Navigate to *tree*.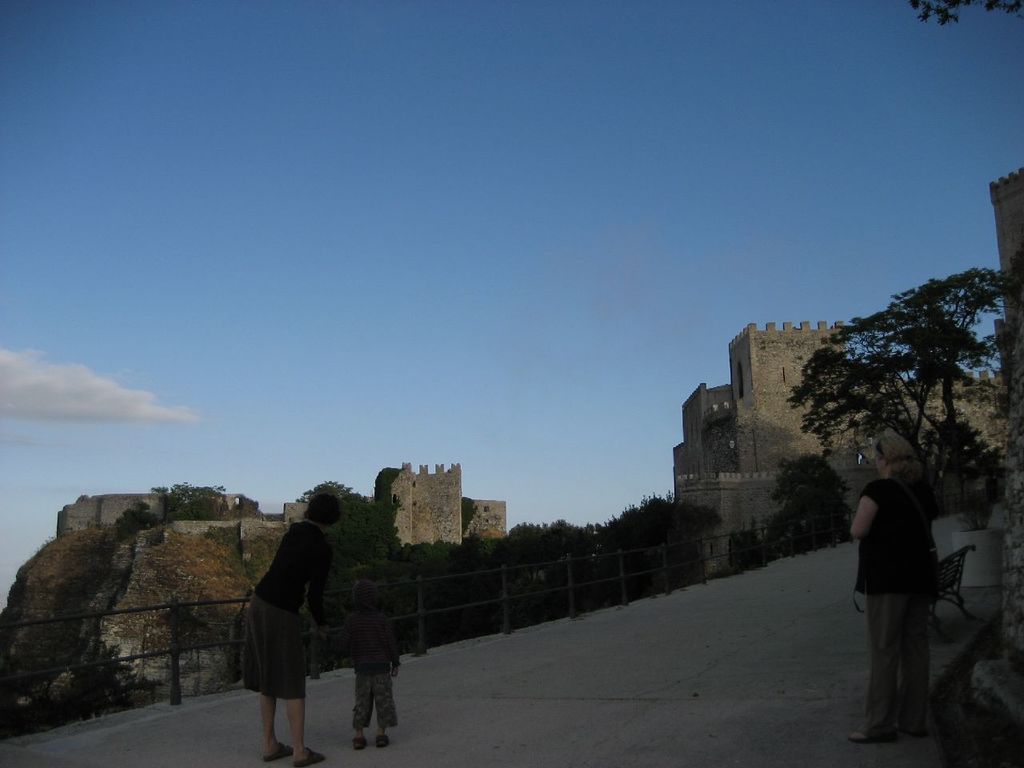
Navigation target: crop(798, 252, 1002, 515).
